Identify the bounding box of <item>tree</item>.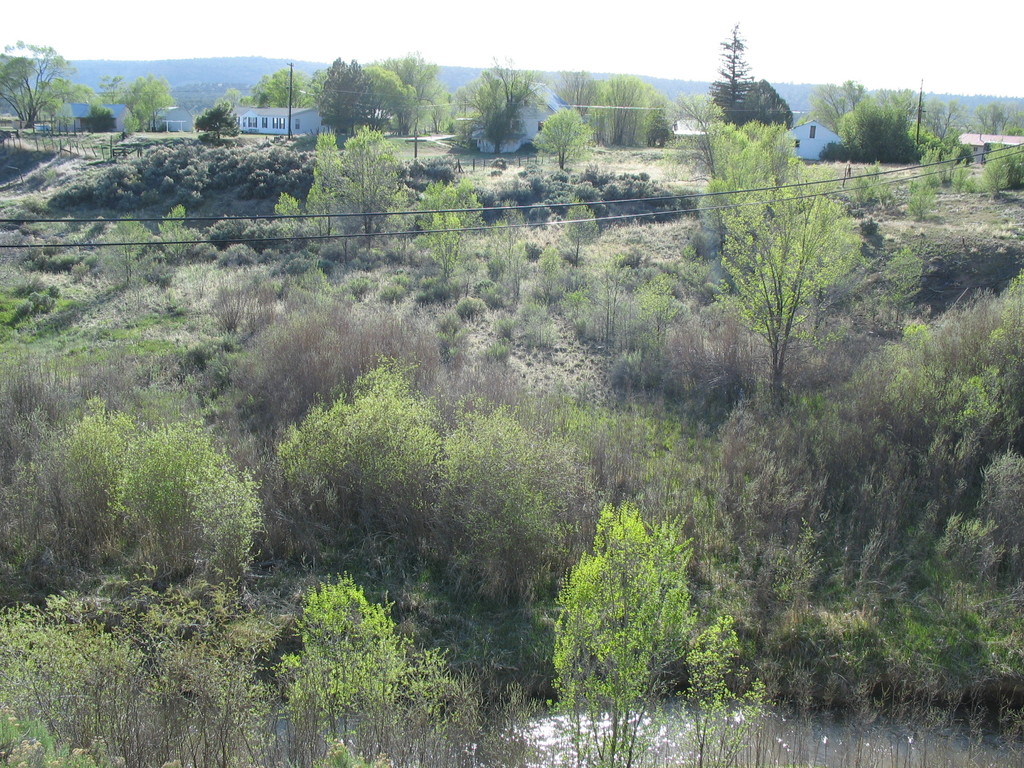
(115, 76, 179, 135).
